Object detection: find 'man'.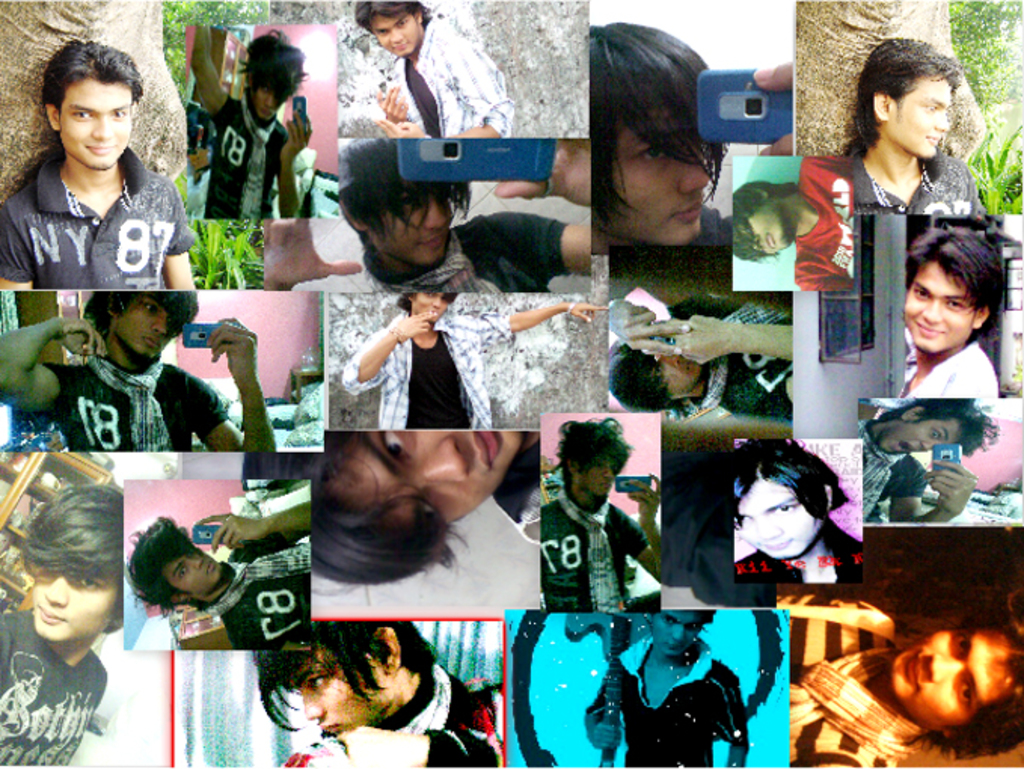
[left=731, top=152, right=854, bottom=290].
